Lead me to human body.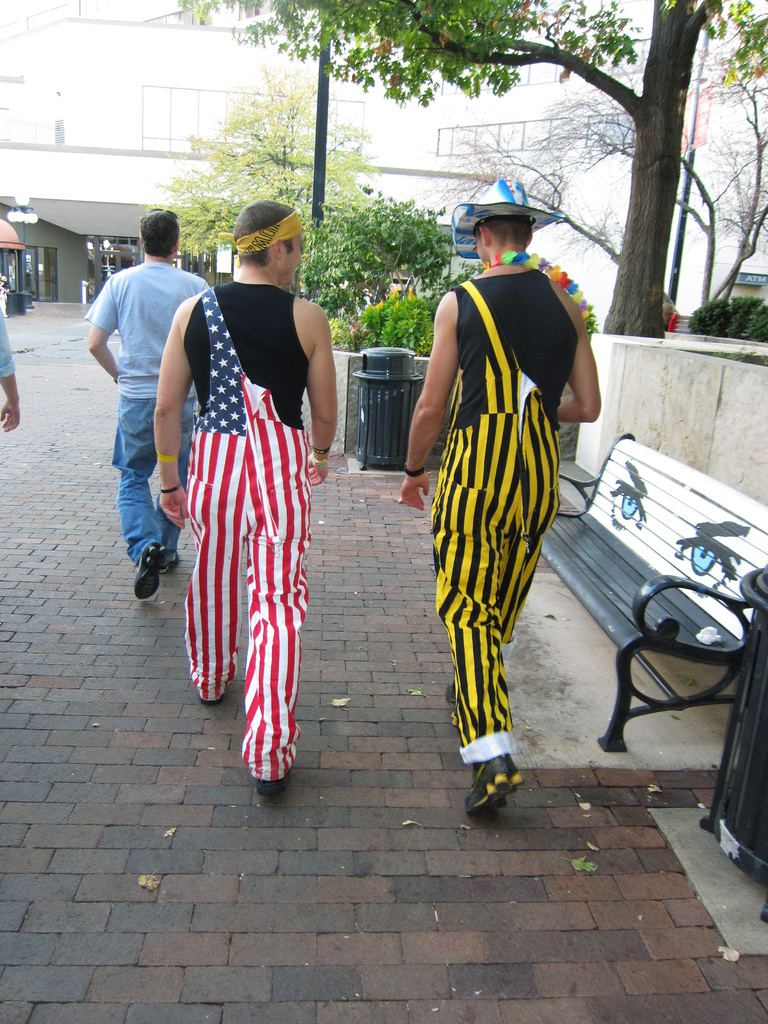
Lead to [419, 134, 579, 847].
